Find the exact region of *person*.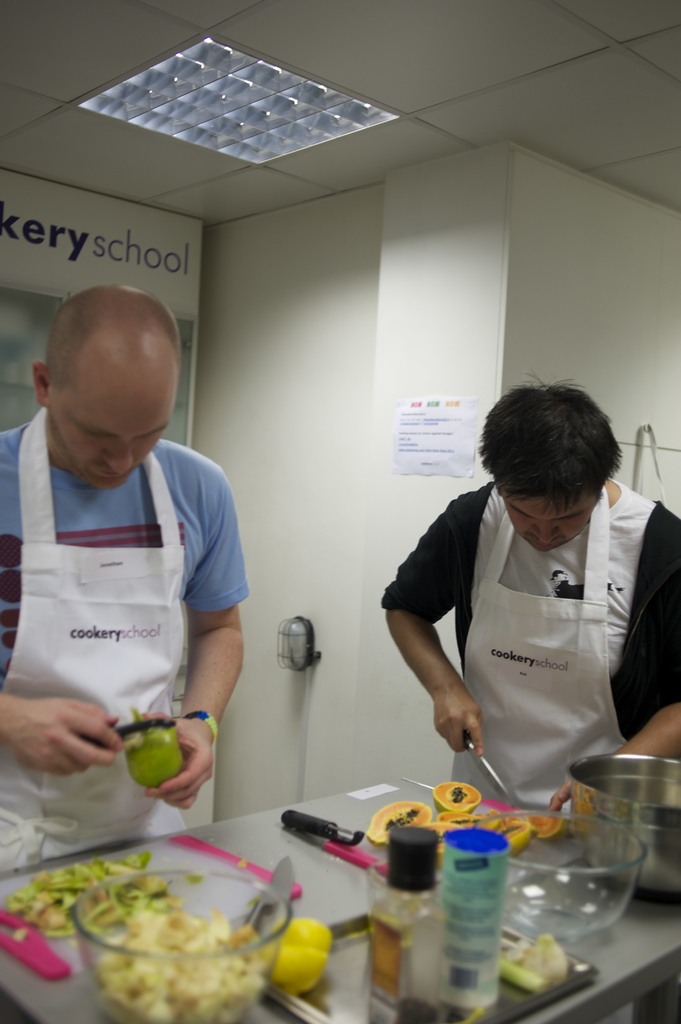
Exact region: {"x1": 379, "y1": 383, "x2": 668, "y2": 832}.
